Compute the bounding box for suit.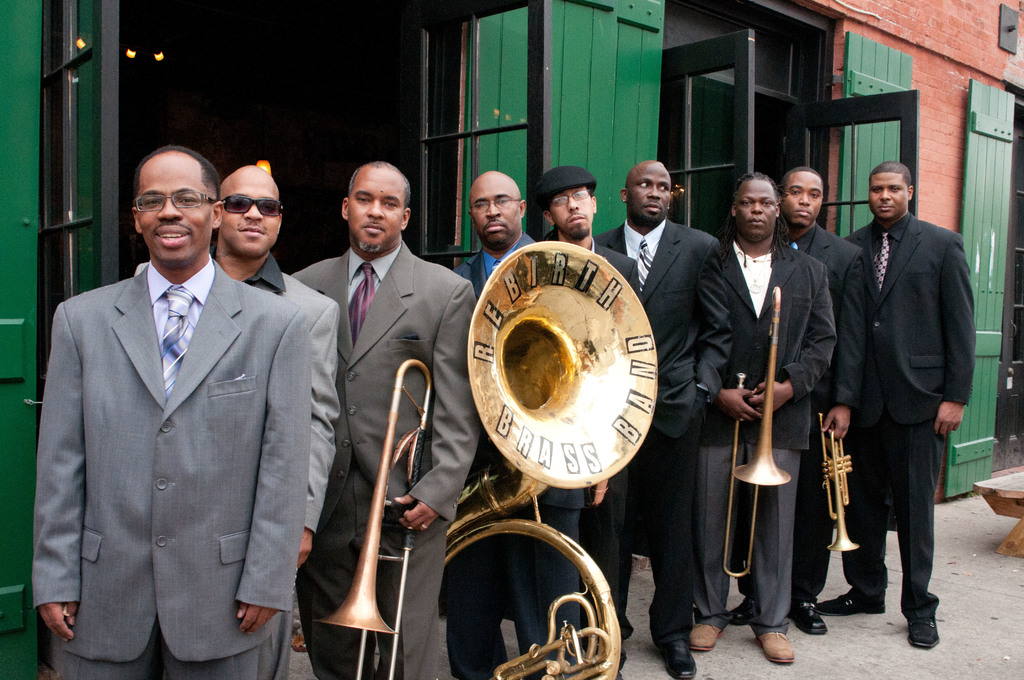
(x1=838, y1=208, x2=980, y2=618).
